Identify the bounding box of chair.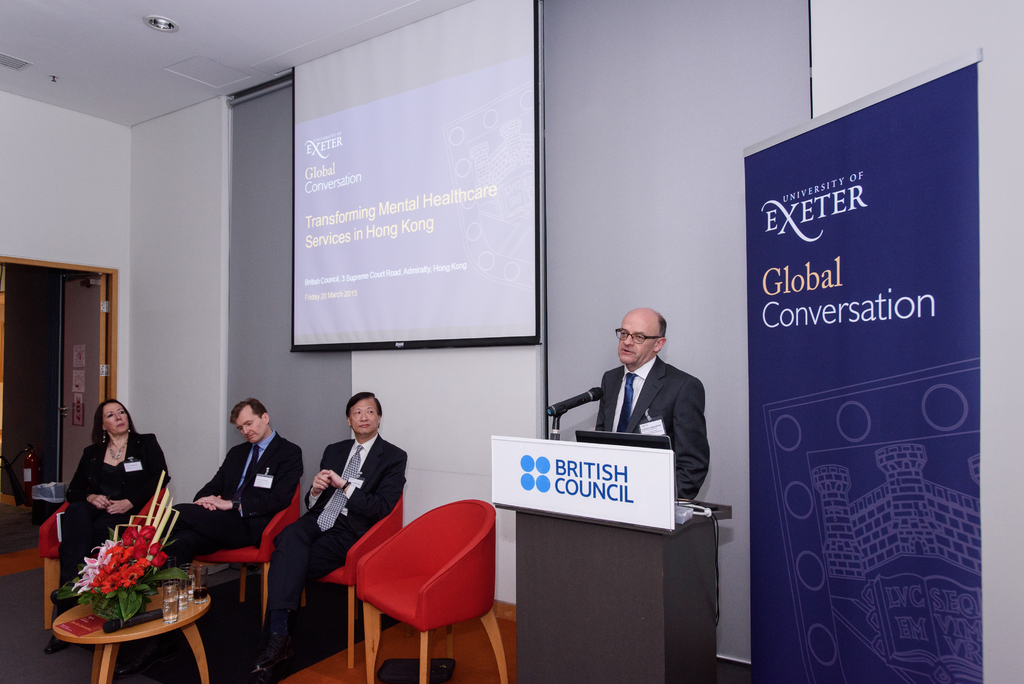
[left=335, top=505, right=503, bottom=683].
